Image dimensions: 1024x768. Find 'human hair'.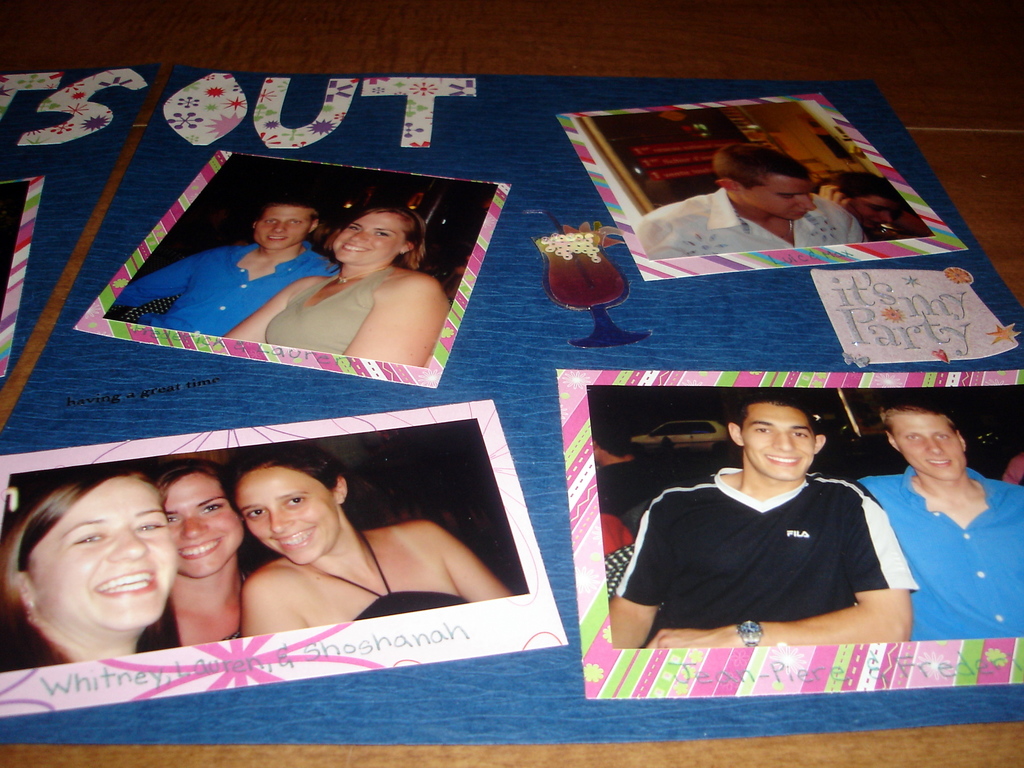
l=811, t=170, r=900, b=198.
